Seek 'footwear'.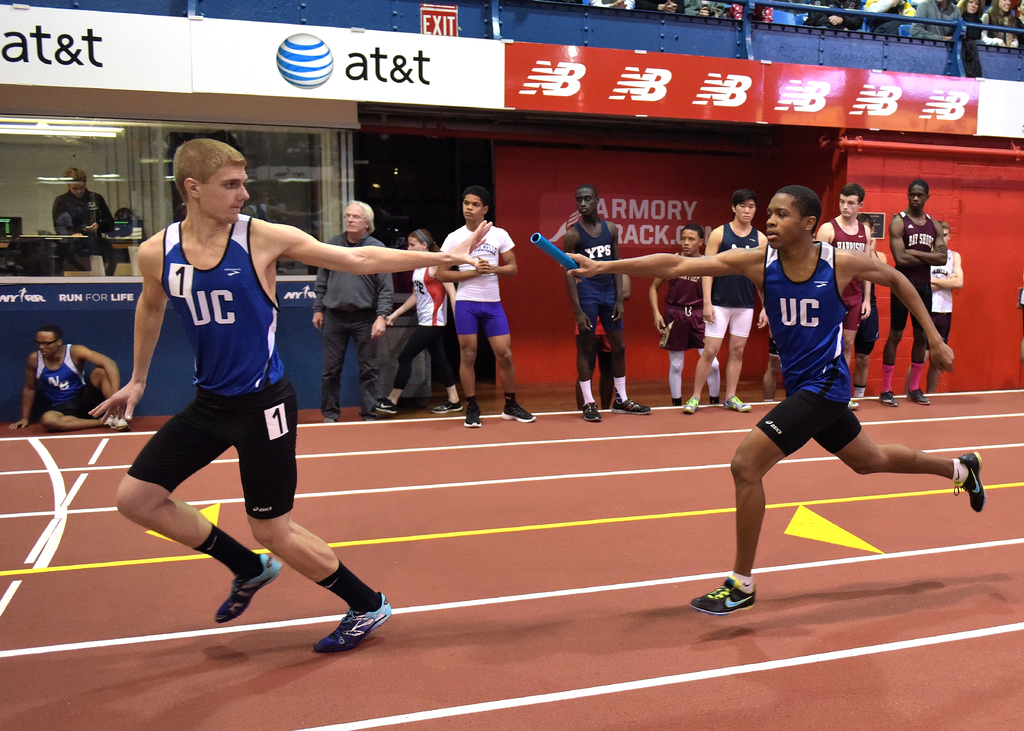
bbox(299, 588, 389, 661).
